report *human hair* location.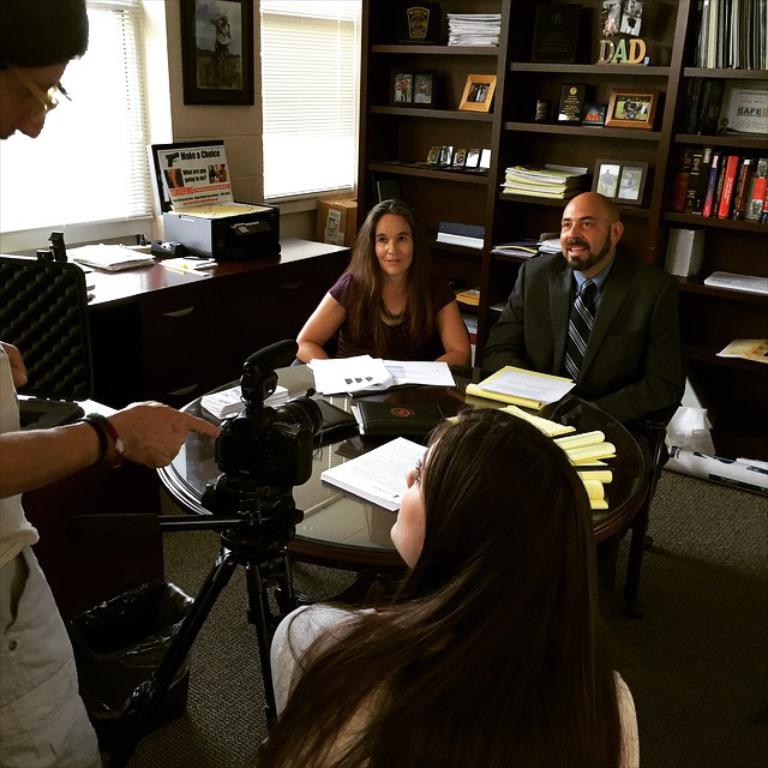
Report: <bbox>337, 198, 450, 324</bbox>.
